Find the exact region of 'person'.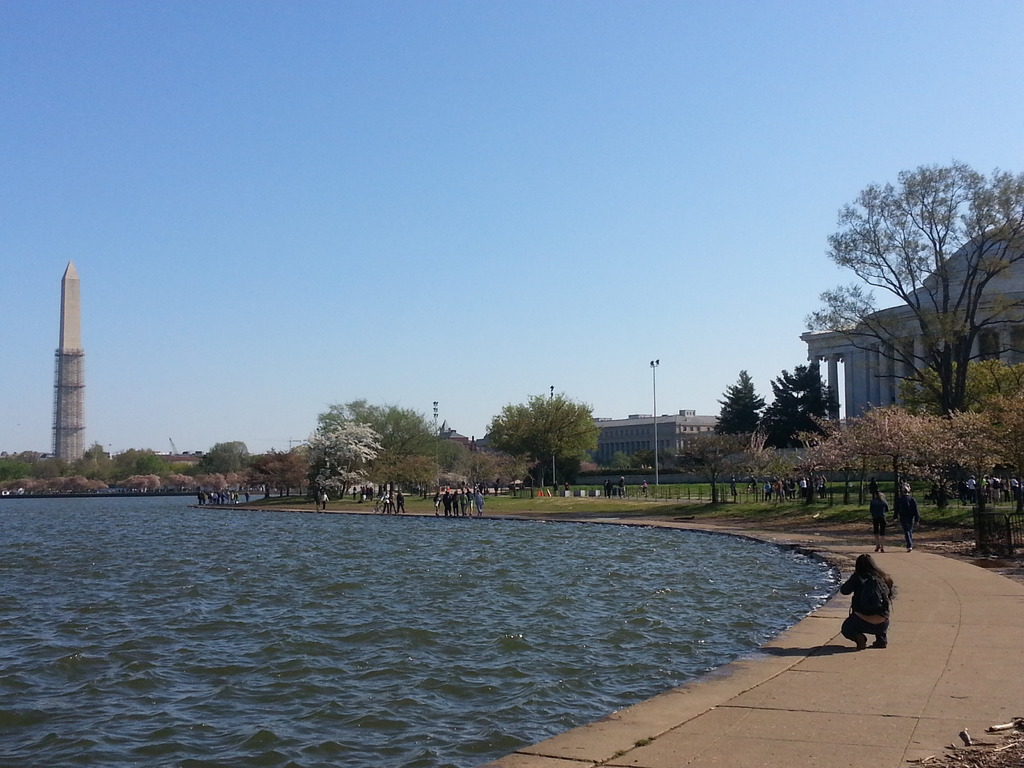
Exact region: (left=893, top=486, right=920, bottom=549).
